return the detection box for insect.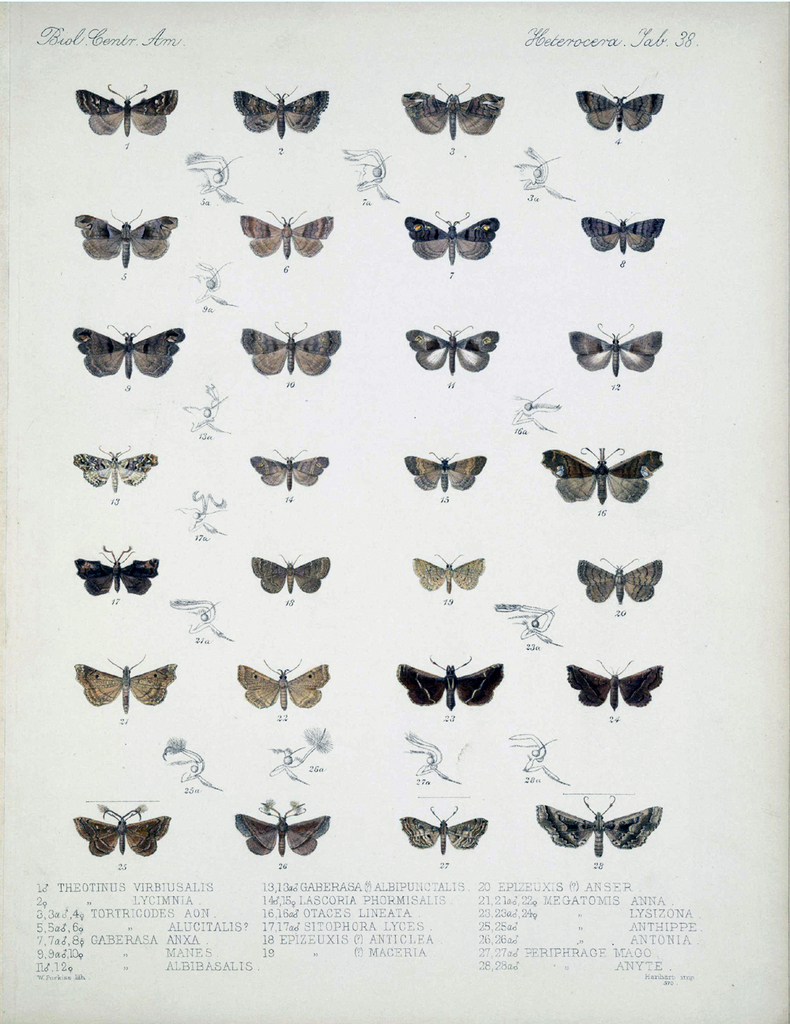
select_region(74, 203, 179, 270).
